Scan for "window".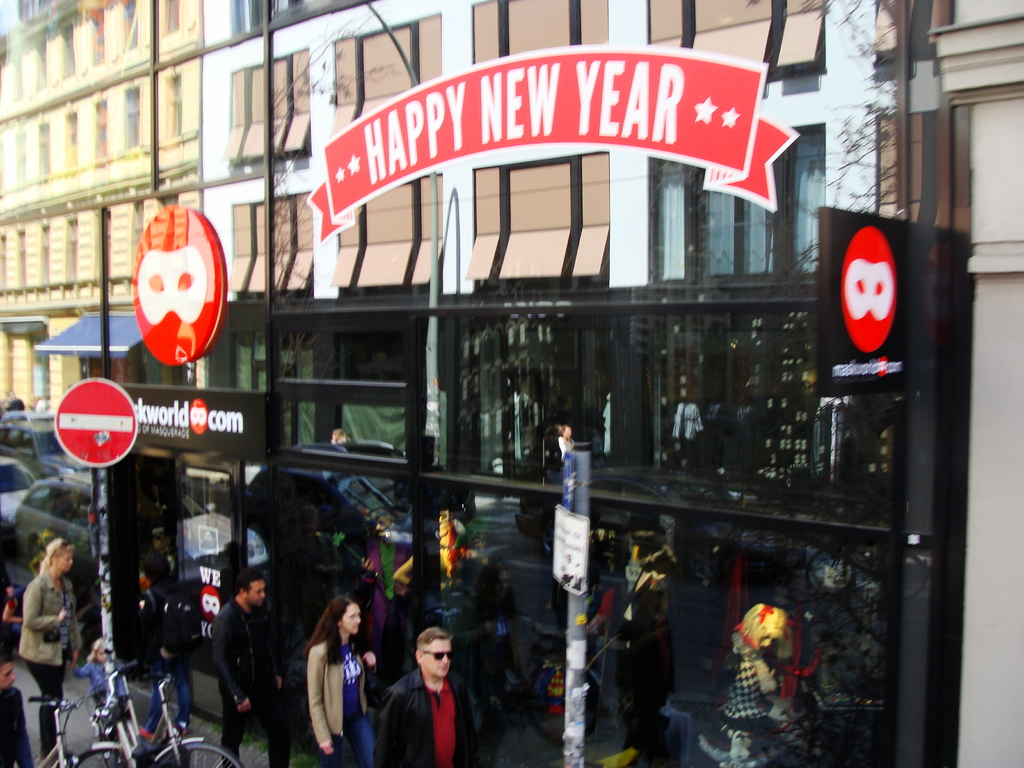
Scan result: x1=68 y1=110 x2=81 y2=180.
